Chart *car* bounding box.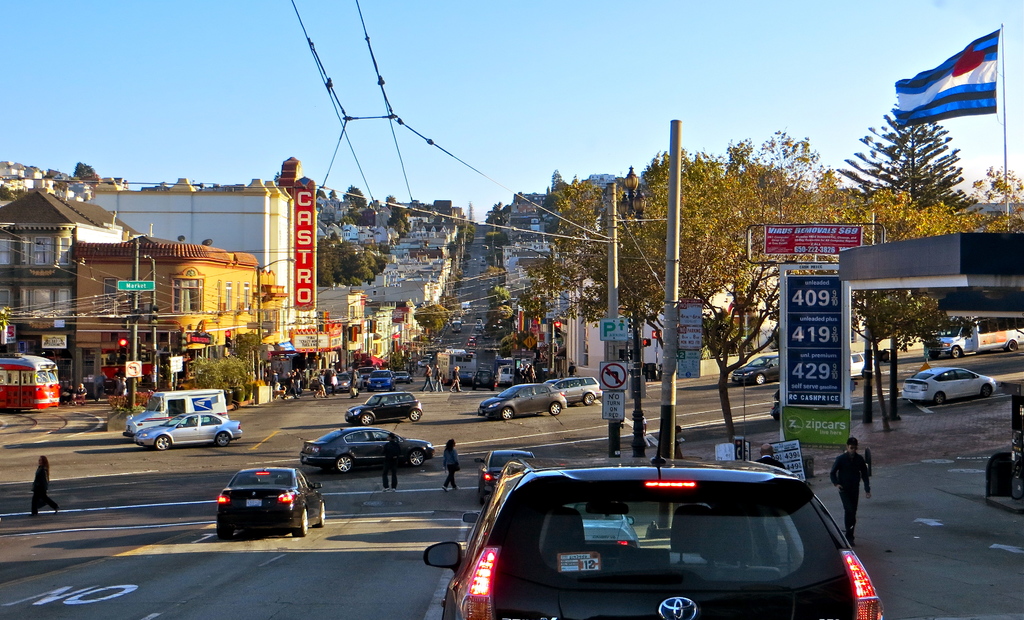
Charted: pyautogui.locateOnScreen(545, 378, 598, 404).
